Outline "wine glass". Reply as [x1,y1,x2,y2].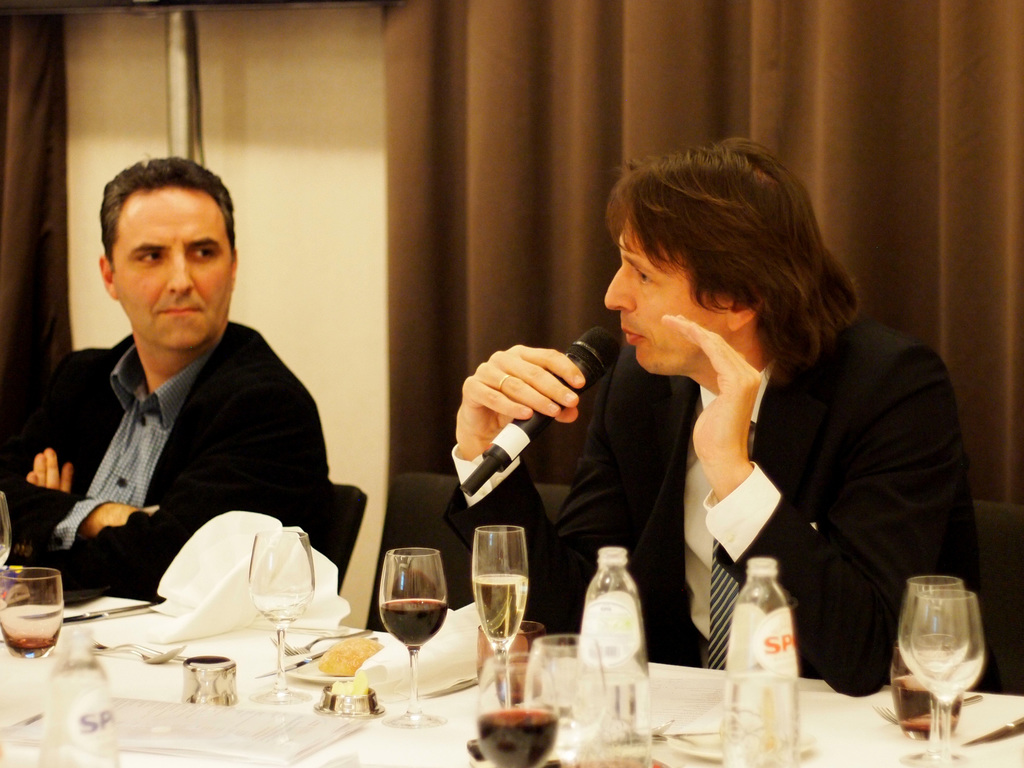
[911,584,982,767].
